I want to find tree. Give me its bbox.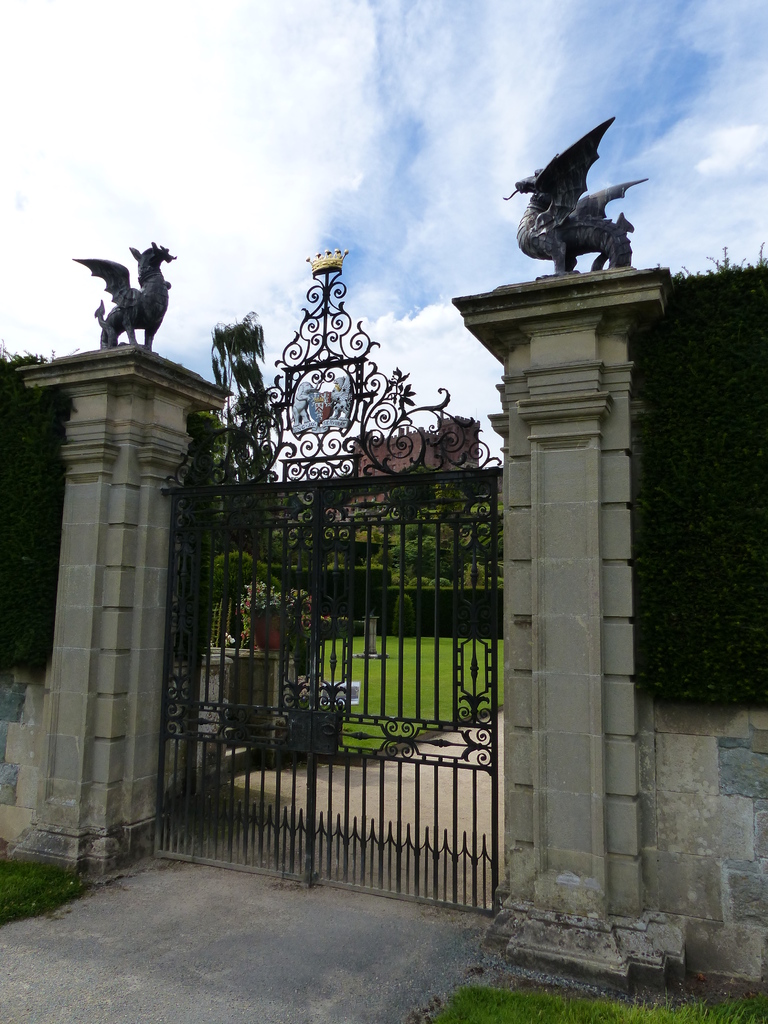
rect(32, 296, 301, 834).
